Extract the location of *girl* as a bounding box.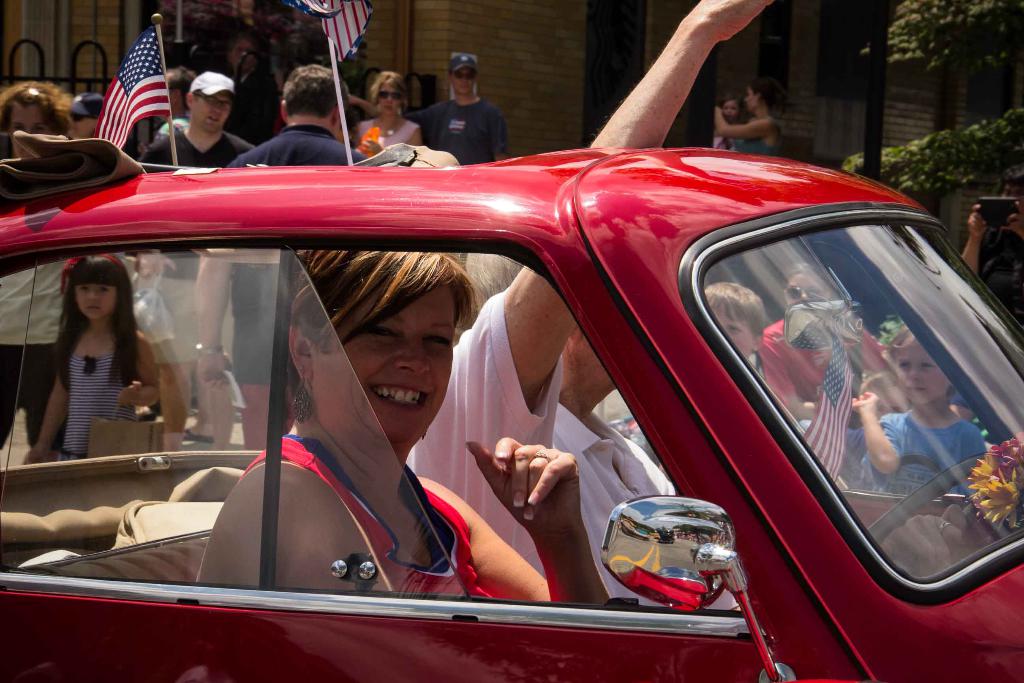
select_region(22, 252, 161, 465).
